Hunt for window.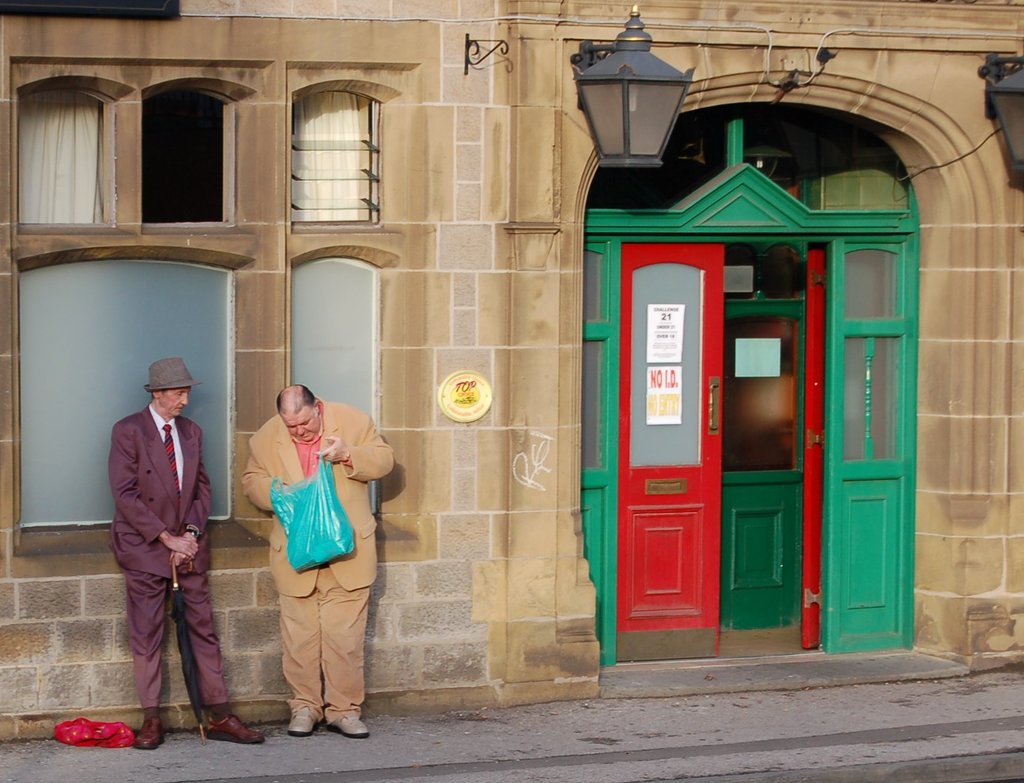
Hunted down at {"x1": 286, "y1": 97, "x2": 383, "y2": 231}.
